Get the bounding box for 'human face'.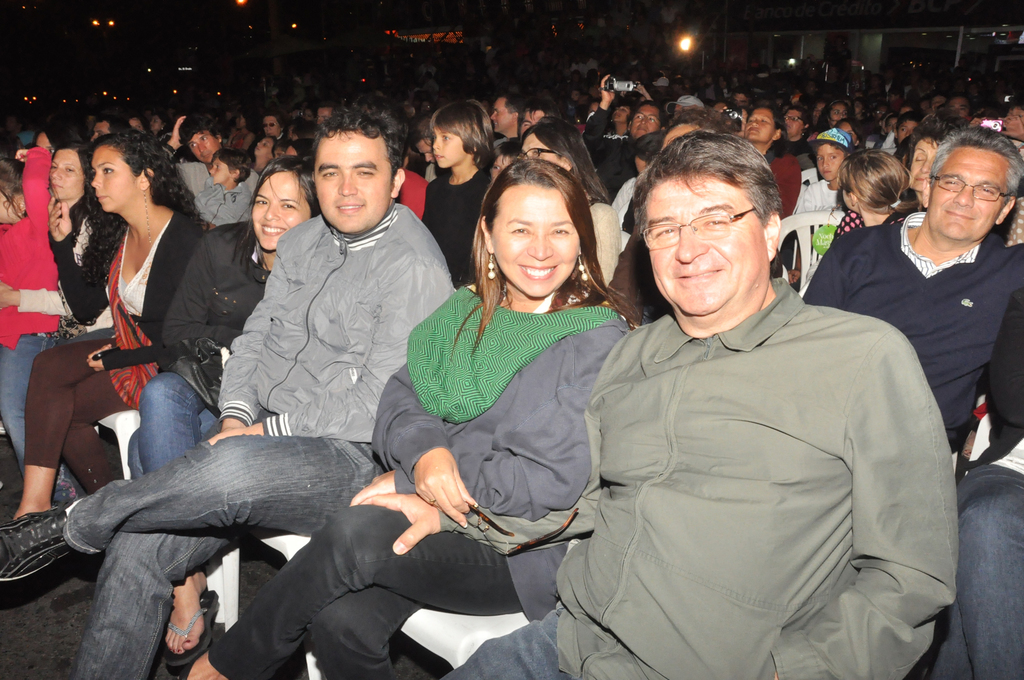
locate(780, 108, 803, 134).
